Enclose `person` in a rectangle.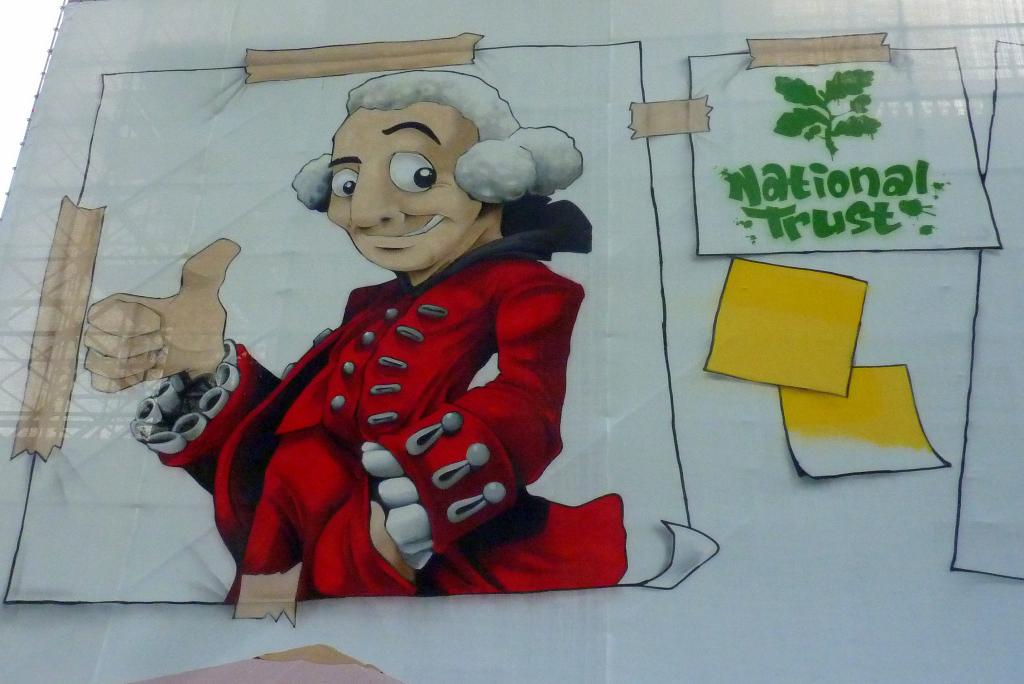
crop(83, 70, 627, 631).
